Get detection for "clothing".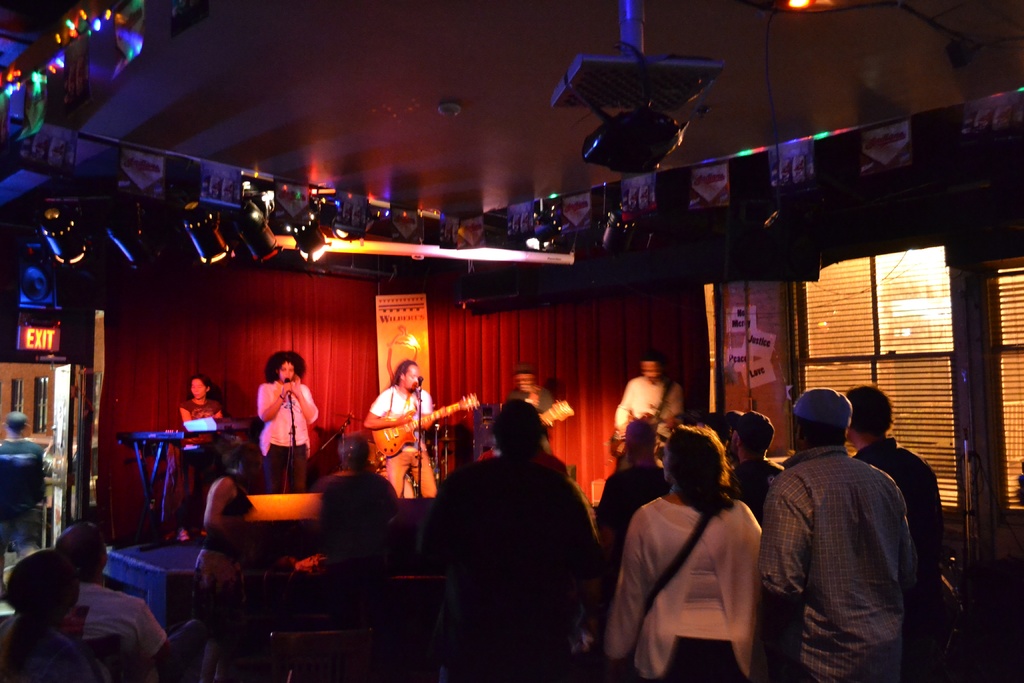
Detection: region(0, 616, 96, 681).
